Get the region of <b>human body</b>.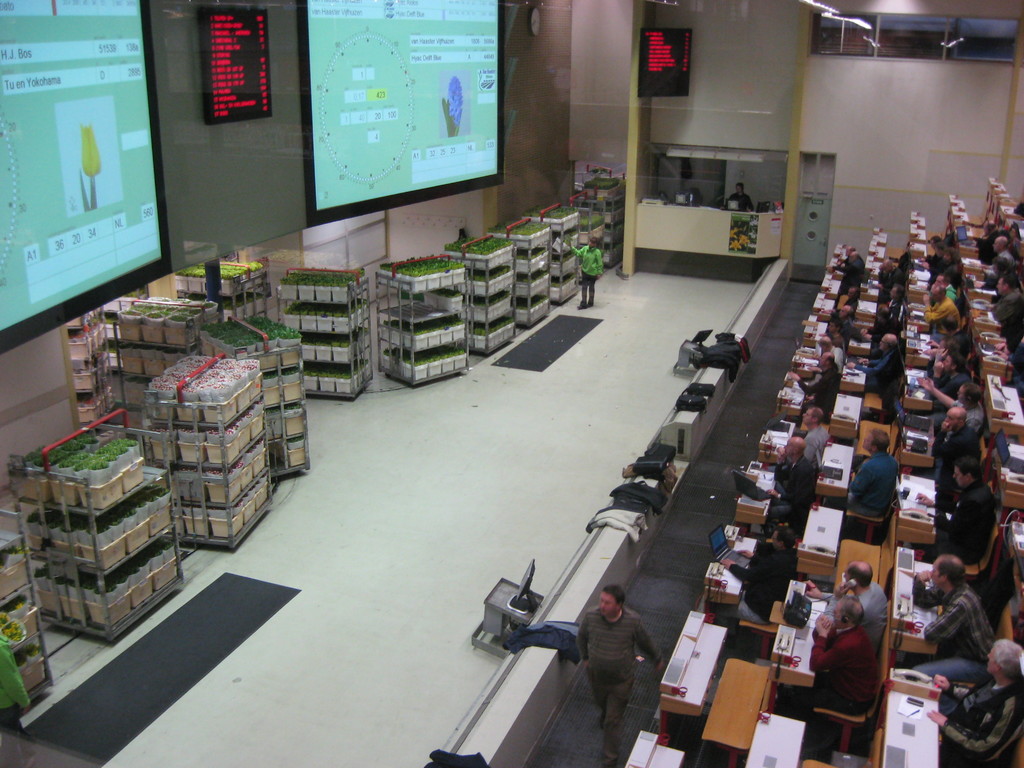
[left=808, top=614, right=882, bottom=716].
